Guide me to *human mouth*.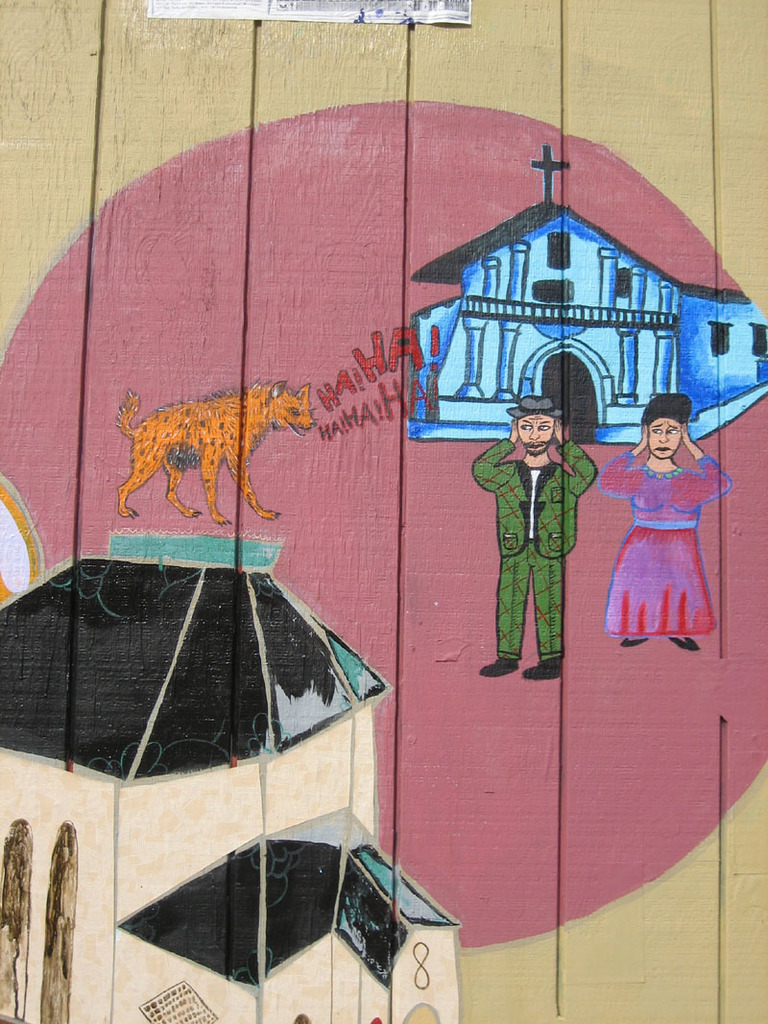
Guidance: 654 446 671 453.
